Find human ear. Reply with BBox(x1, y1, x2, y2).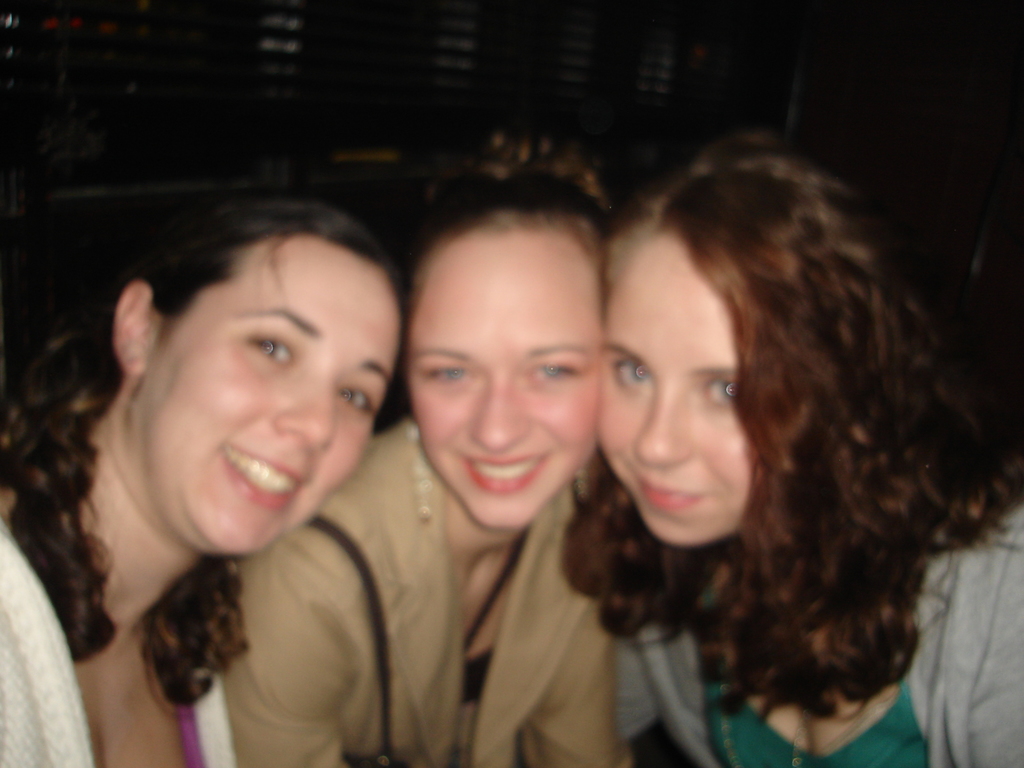
BBox(110, 278, 157, 371).
